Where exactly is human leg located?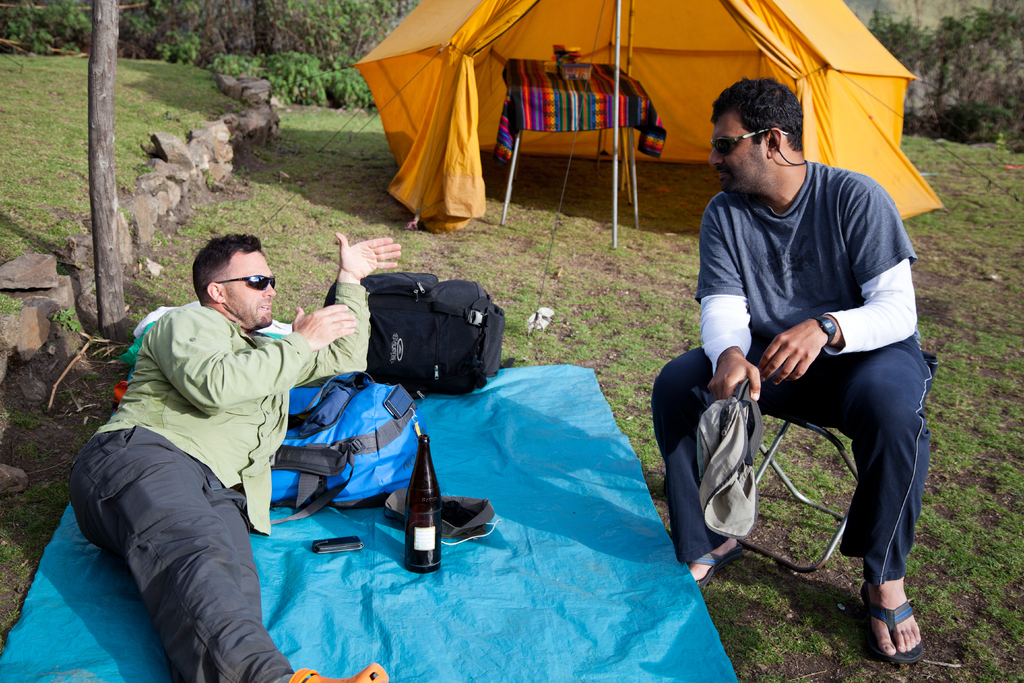
Its bounding box is bbox=(206, 509, 269, 682).
